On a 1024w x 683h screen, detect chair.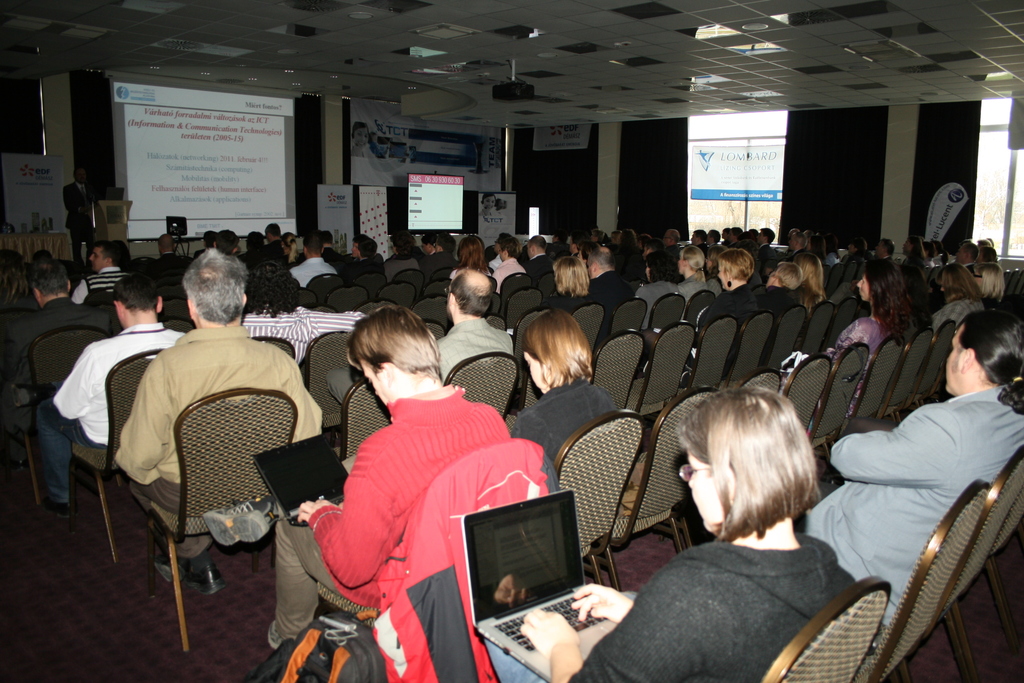
<bbox>801, 341, 871, 496</bbox>.
